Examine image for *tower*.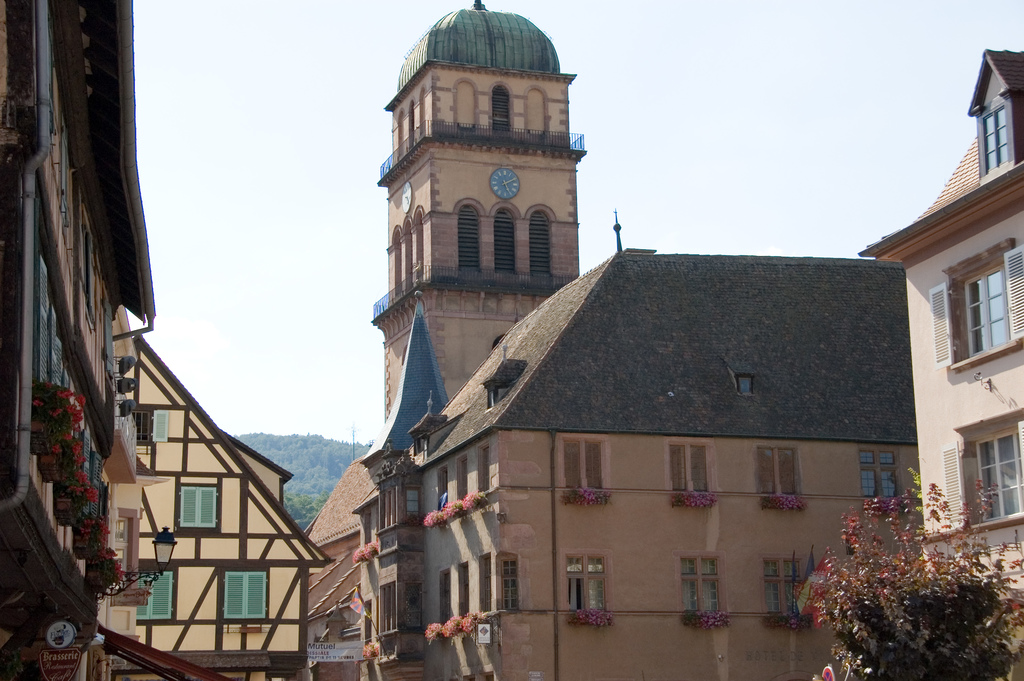
Examination result: x1=366, y1=0, x2=607, y2=415.
